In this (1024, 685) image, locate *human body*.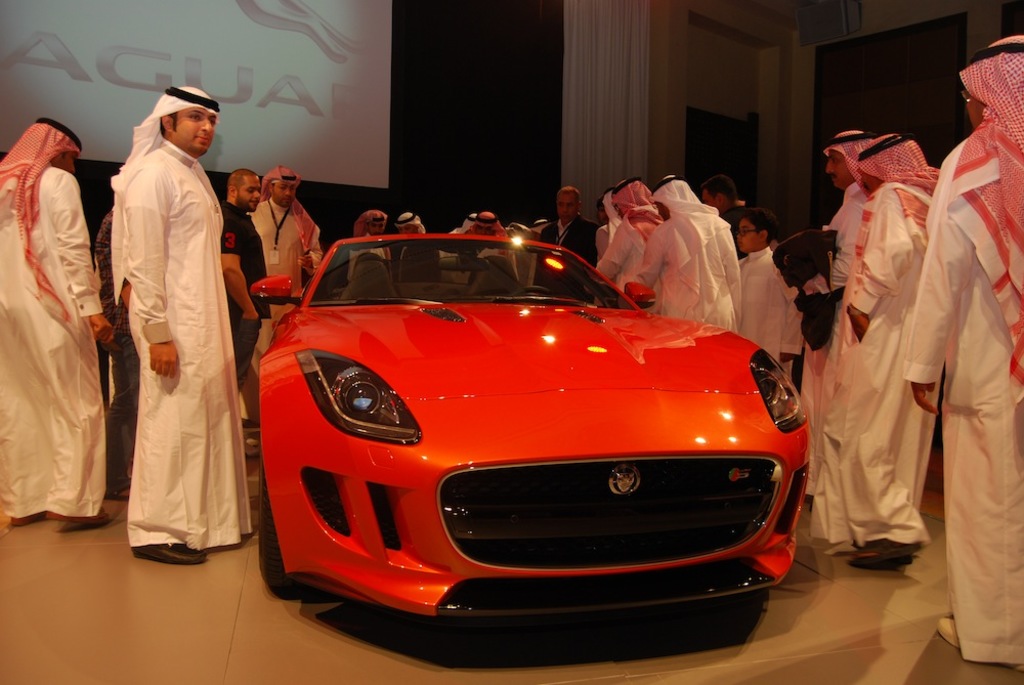
Bounding box: [0, 115, 122, 536].
